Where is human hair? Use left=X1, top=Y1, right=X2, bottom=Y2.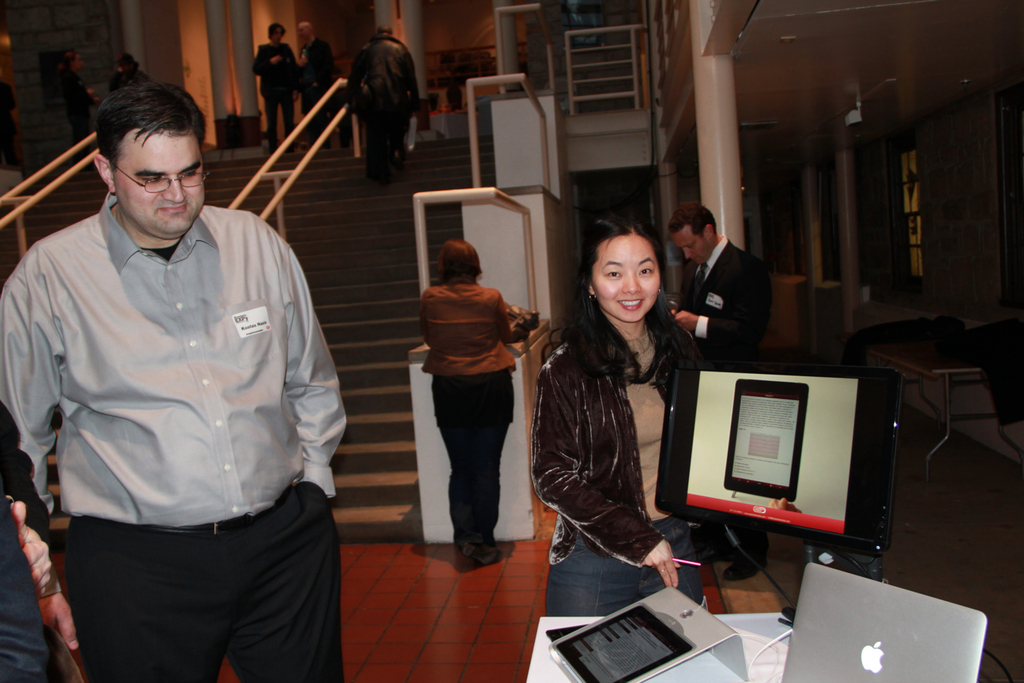
left=577, top=217, right=691, bottom=381.
